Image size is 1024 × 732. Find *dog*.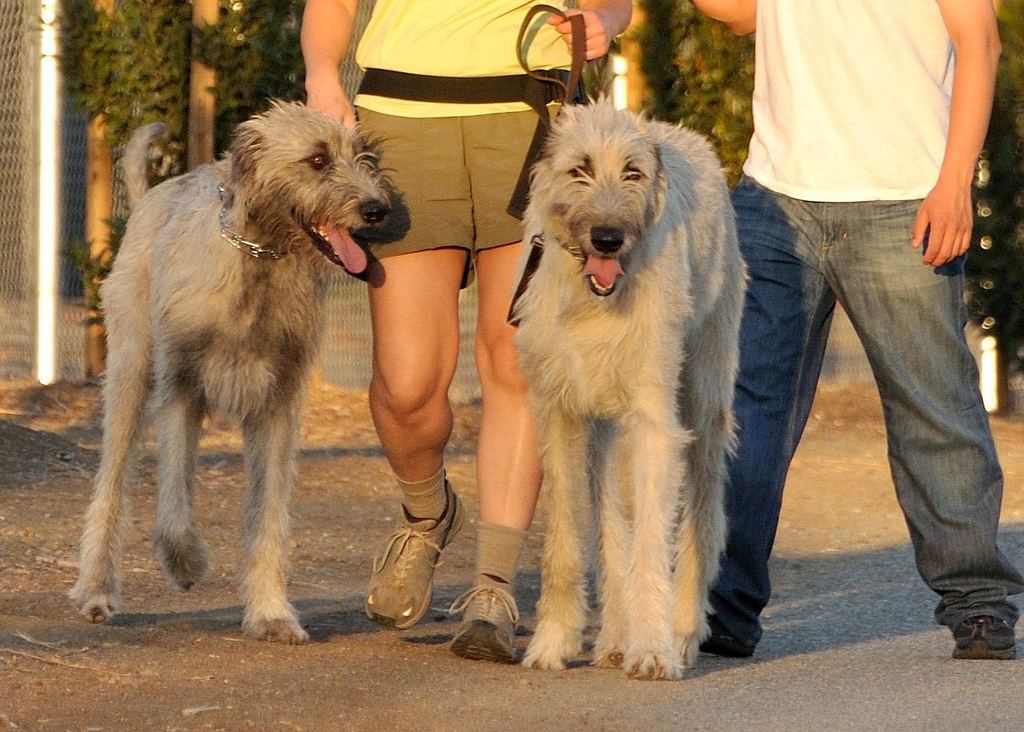
crop(501, 85, 759, 683).
